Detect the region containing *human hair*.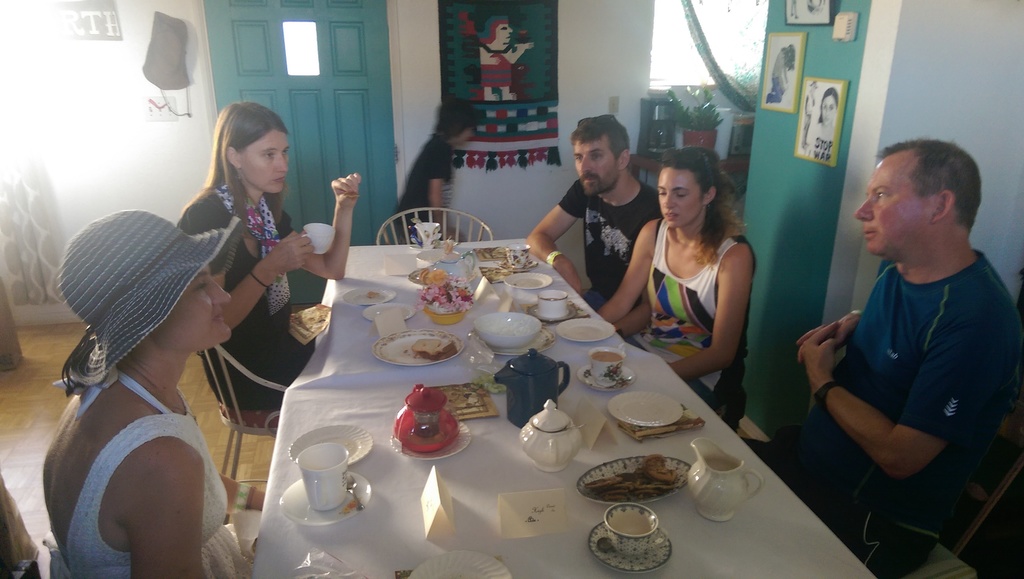
196,96,289,208.
